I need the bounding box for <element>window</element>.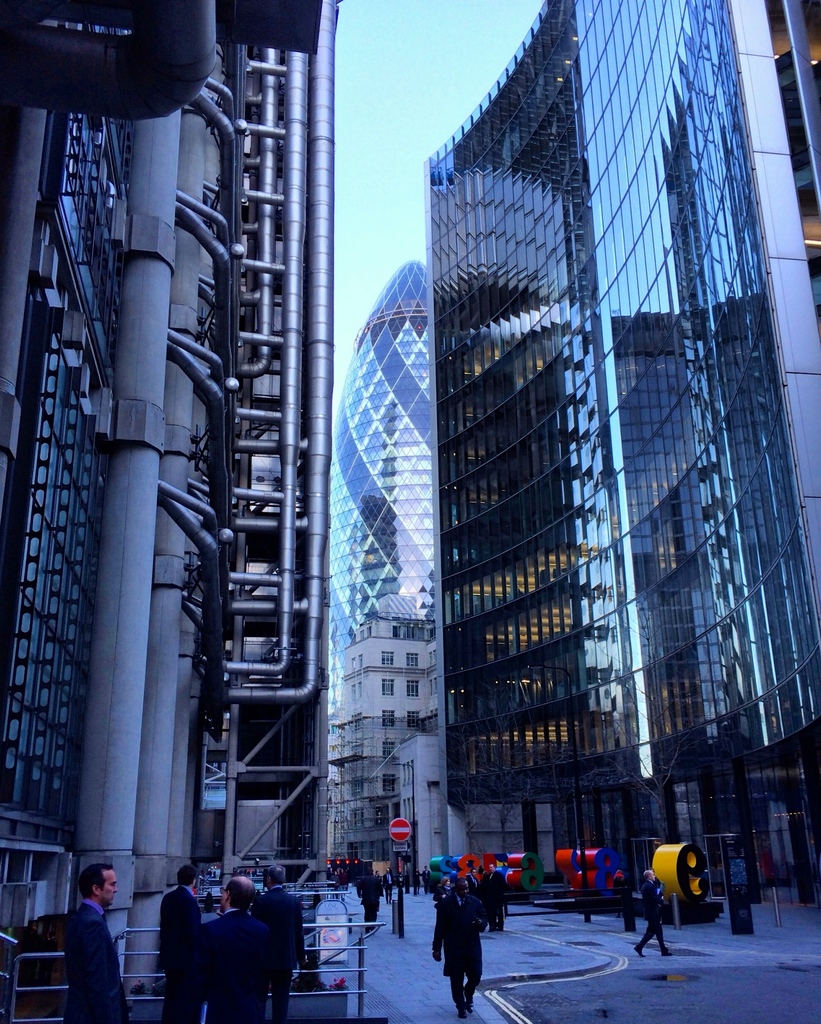
Here it is: <box>405,710,419,728</box>.
